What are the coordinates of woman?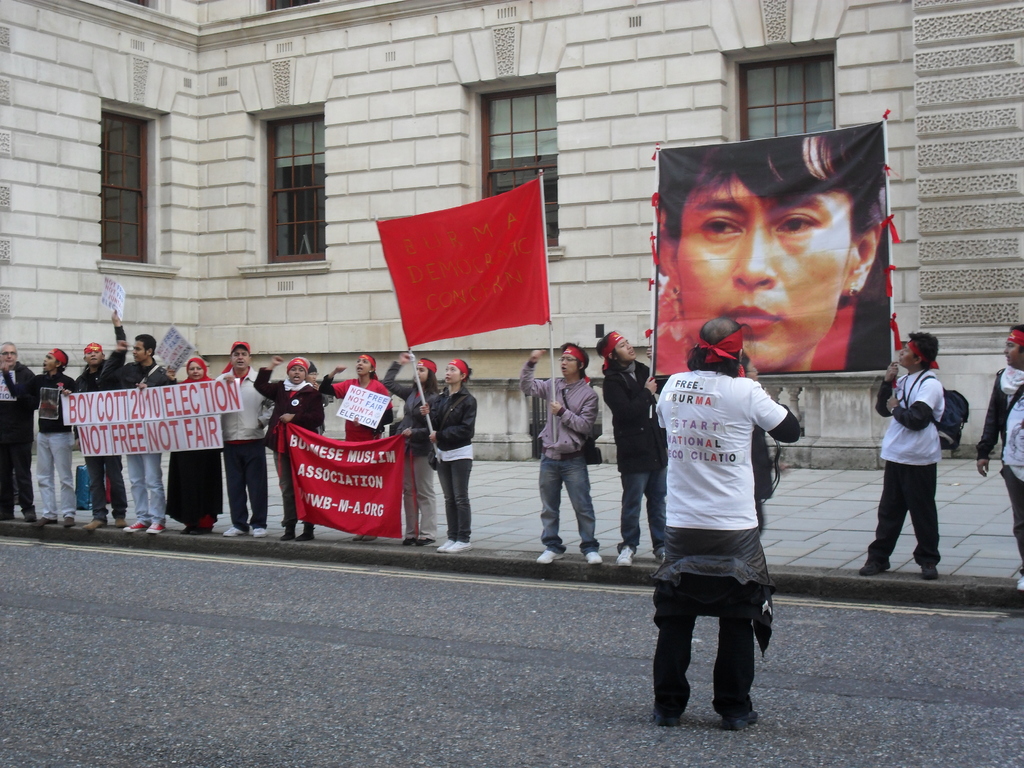
319/356/390/541.
